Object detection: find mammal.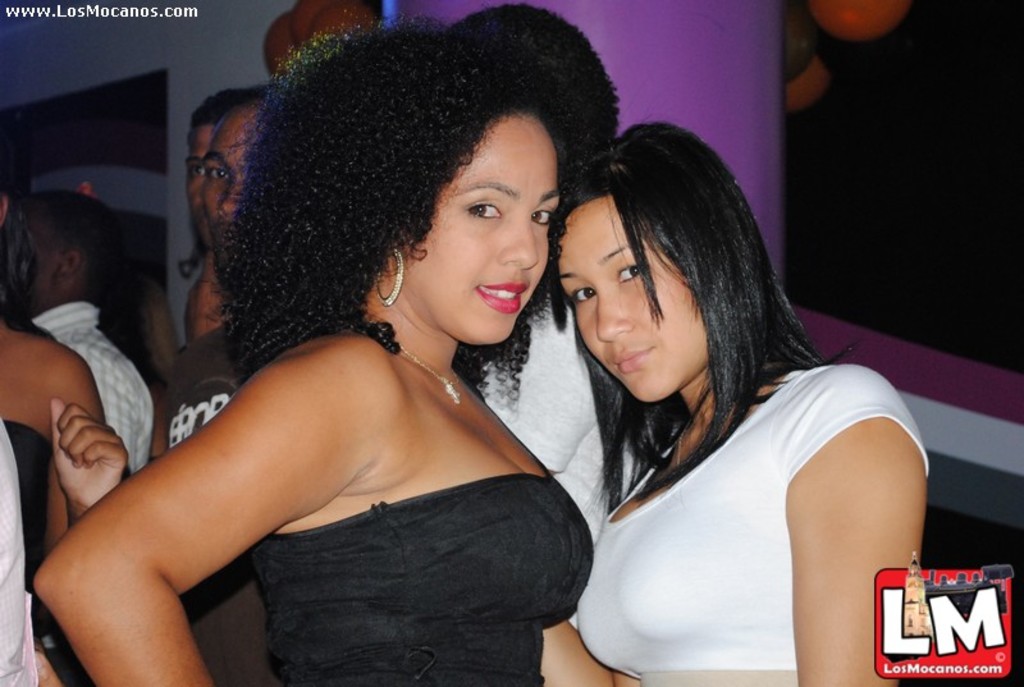
box(573, 107, 928, 686).
